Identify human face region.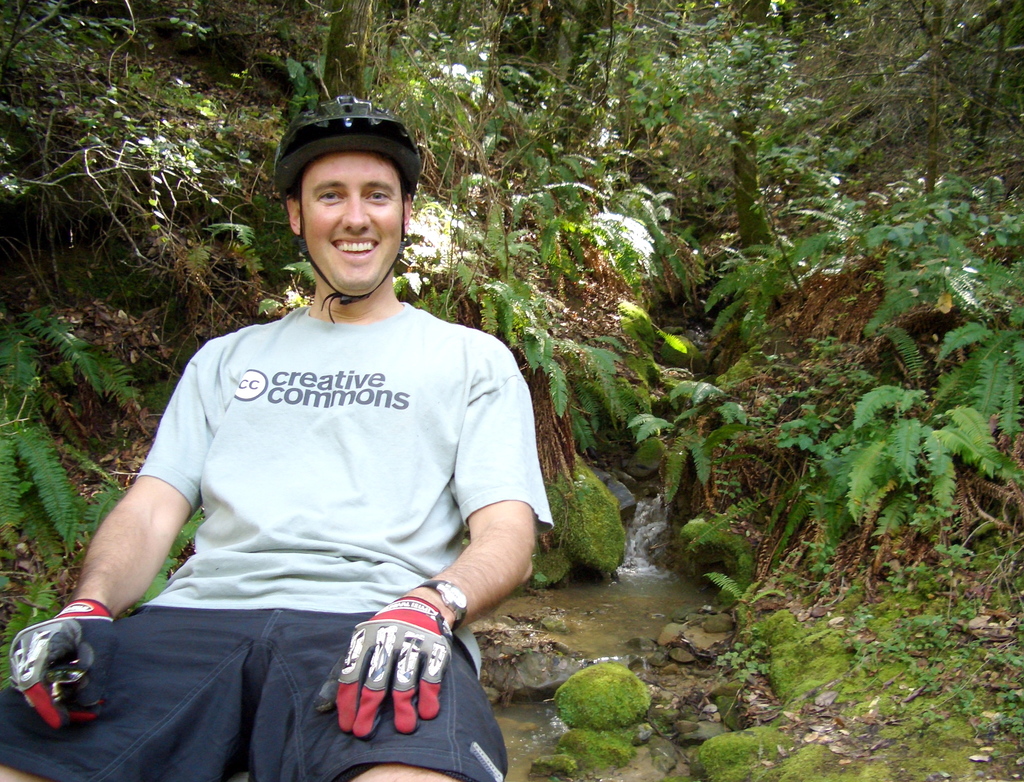
Region: region(299, 154, 404, 295).
